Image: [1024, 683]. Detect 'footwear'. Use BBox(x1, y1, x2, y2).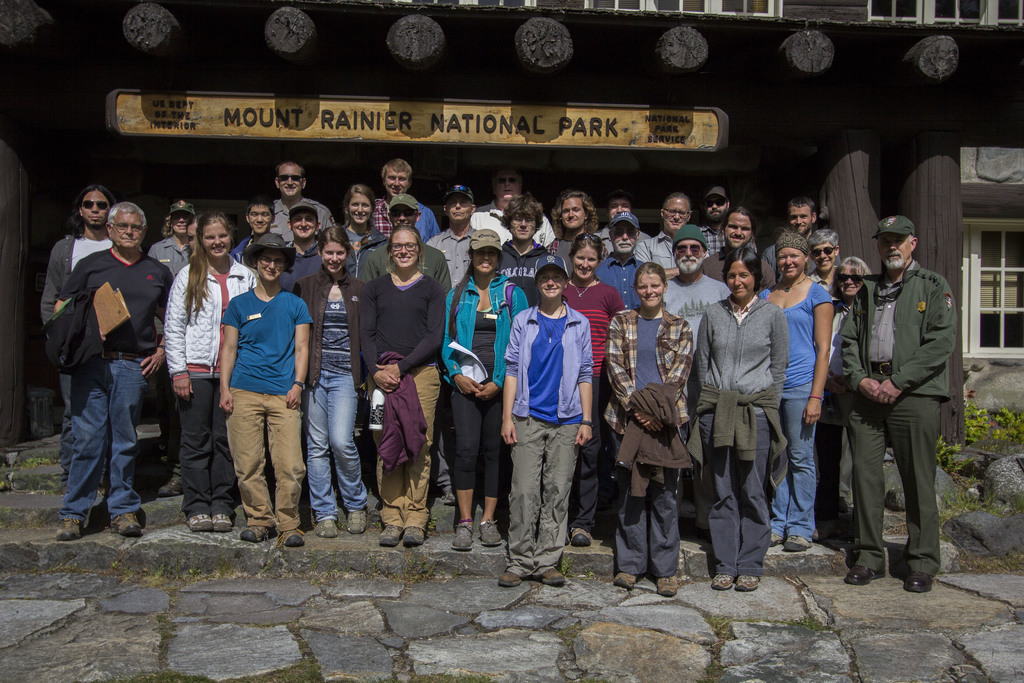
BBox(536, 569, 565, 584).
